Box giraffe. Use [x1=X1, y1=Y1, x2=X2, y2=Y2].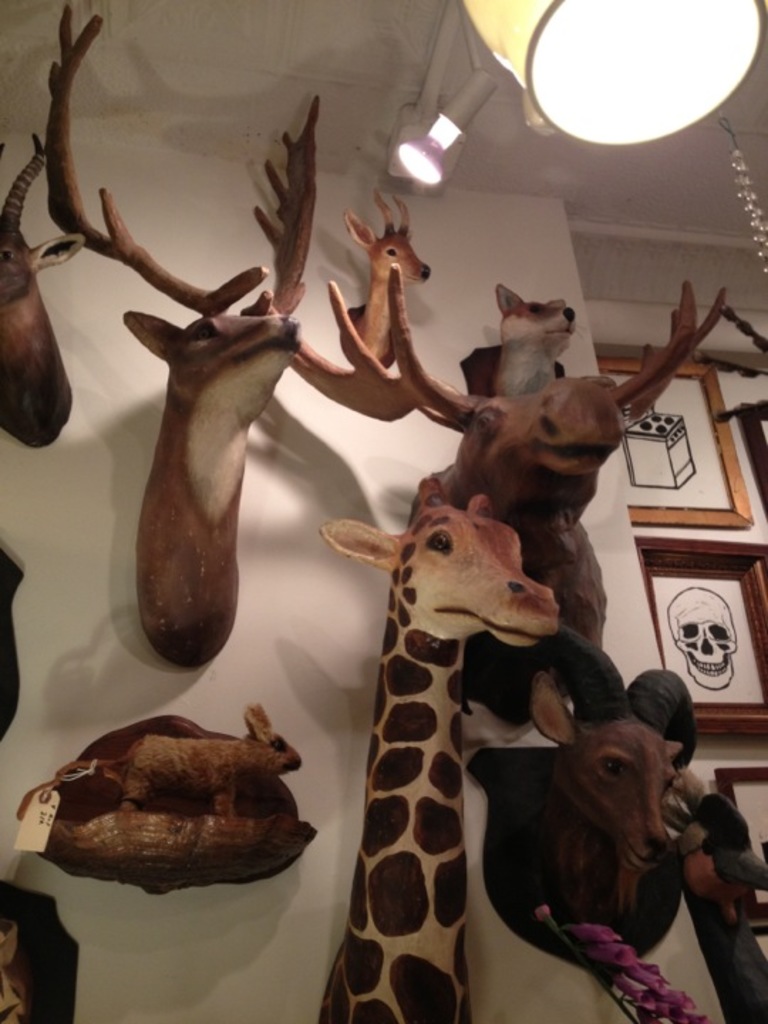
[x1=333, y1=191, x2=437, y2=374].
